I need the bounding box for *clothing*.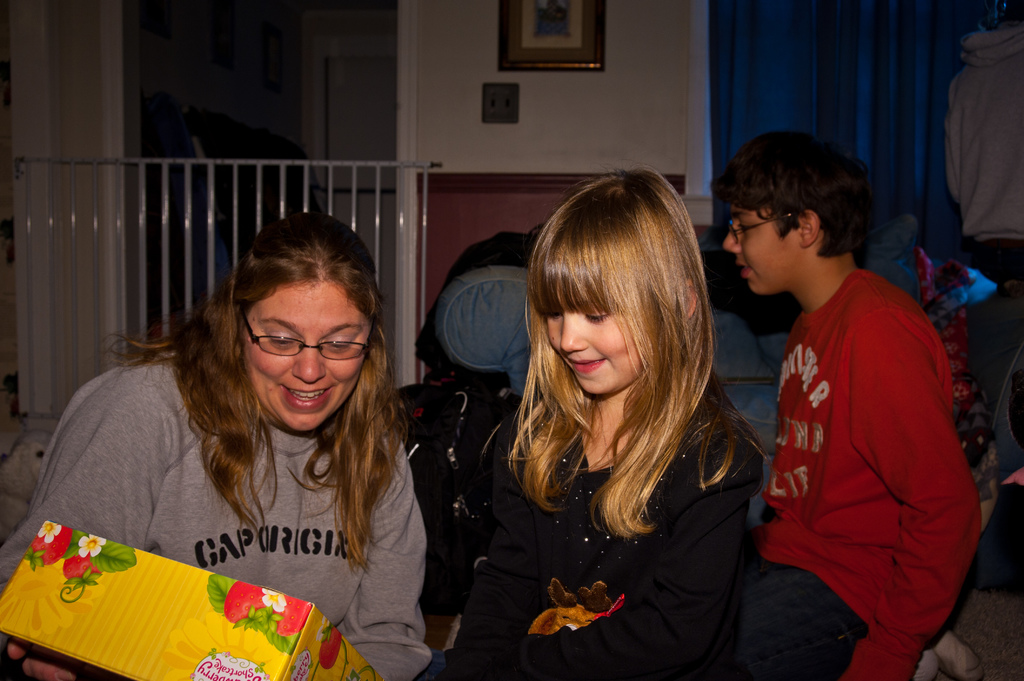
Here it is: <box>946,20,1023,420</box>.
